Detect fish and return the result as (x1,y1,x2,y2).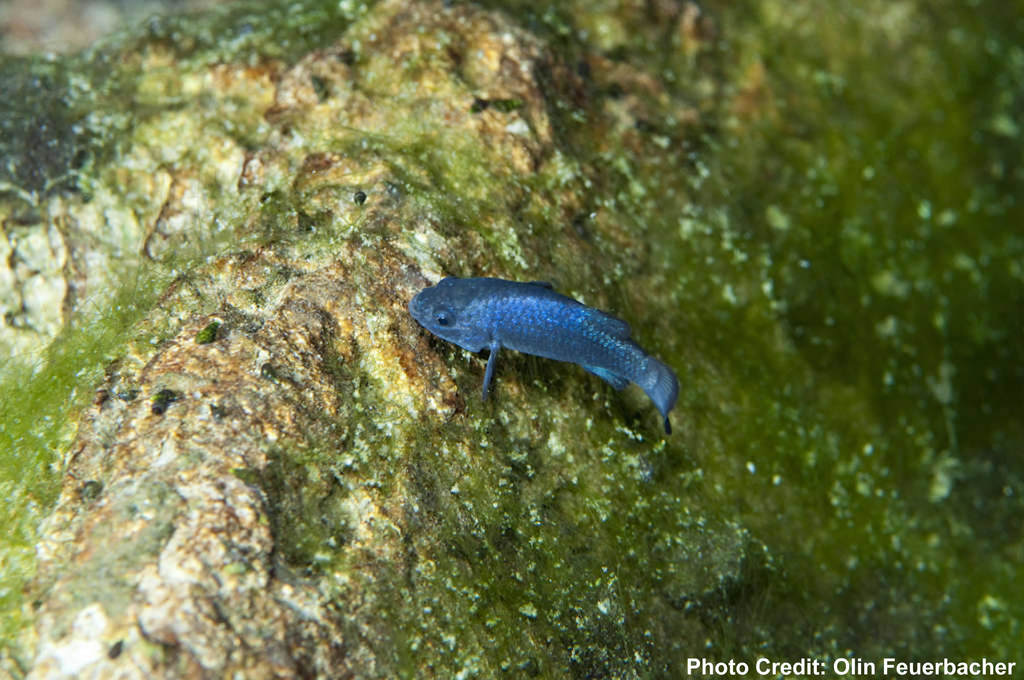
(404,271,694,433).
